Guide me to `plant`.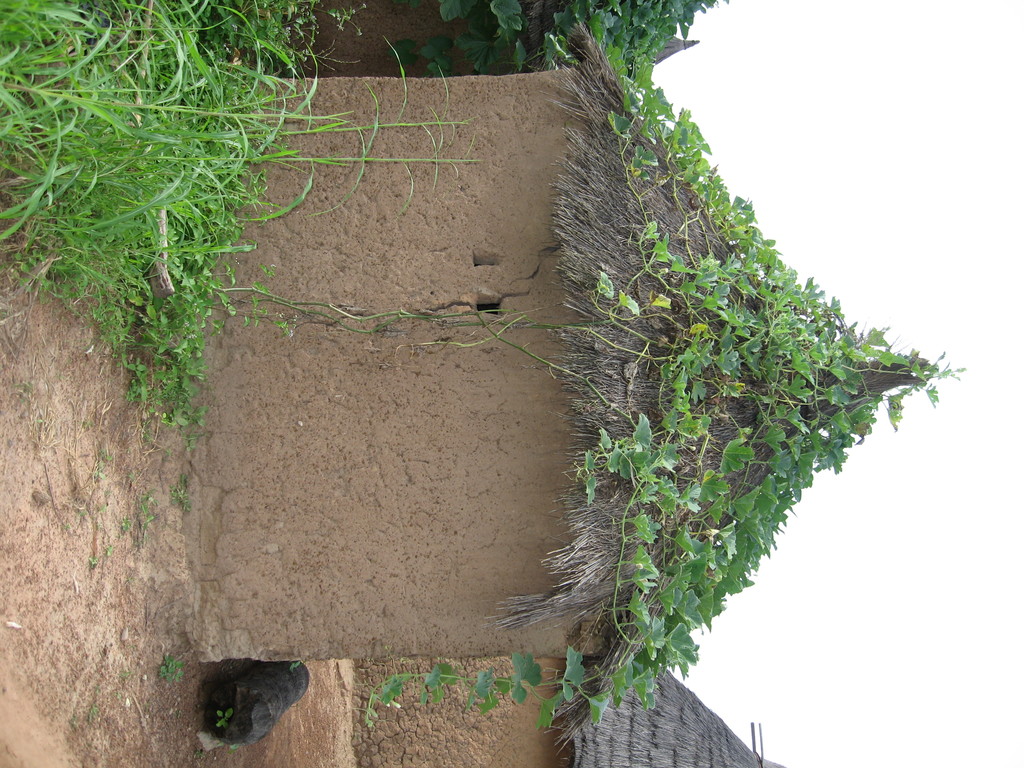
Guidance: region(156, 651, 186, 691).
